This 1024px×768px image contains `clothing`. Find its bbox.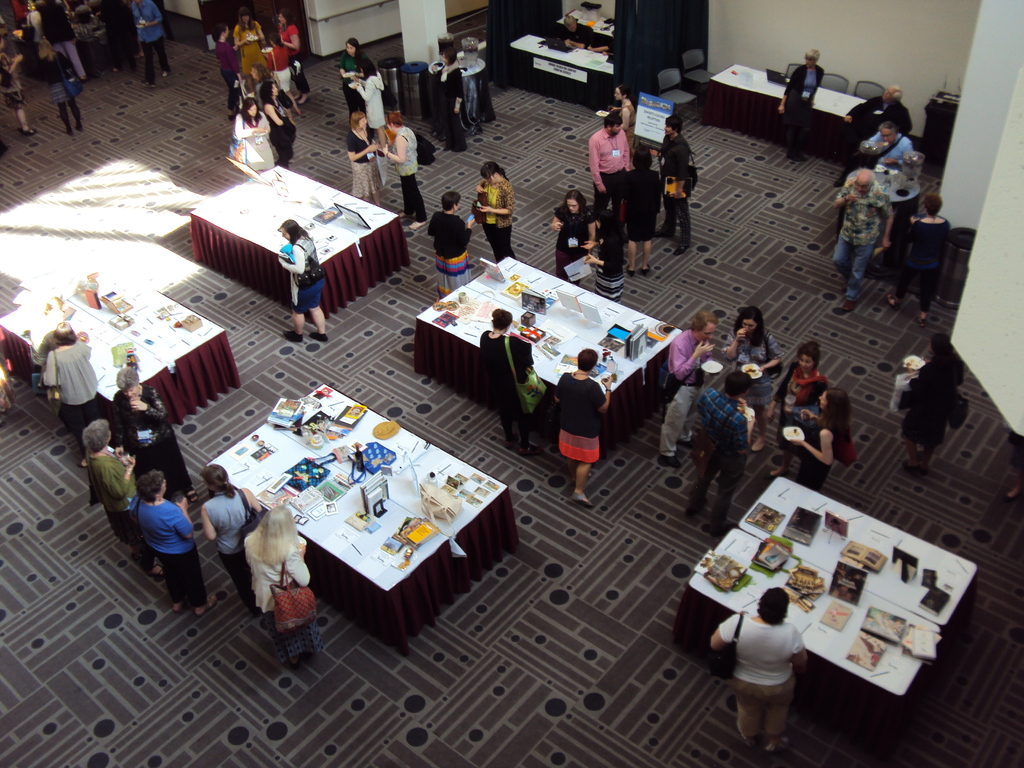
(266,98,294,160).
